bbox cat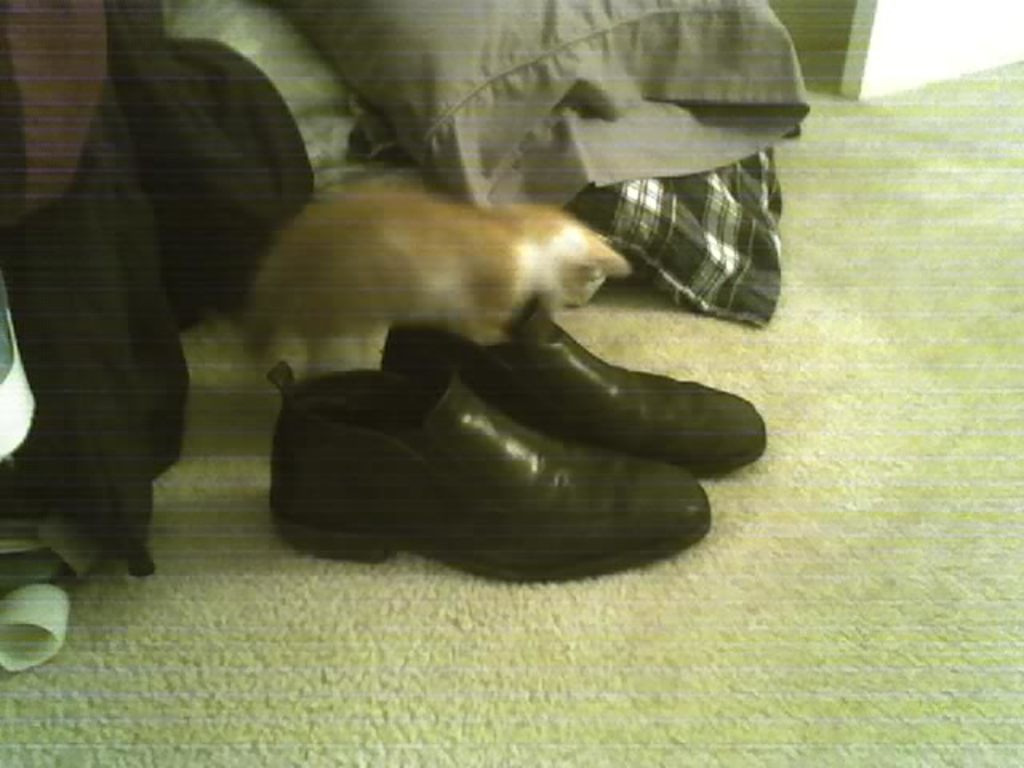
pyautogui.locateOnScreen(238, 178, 632, 408)
